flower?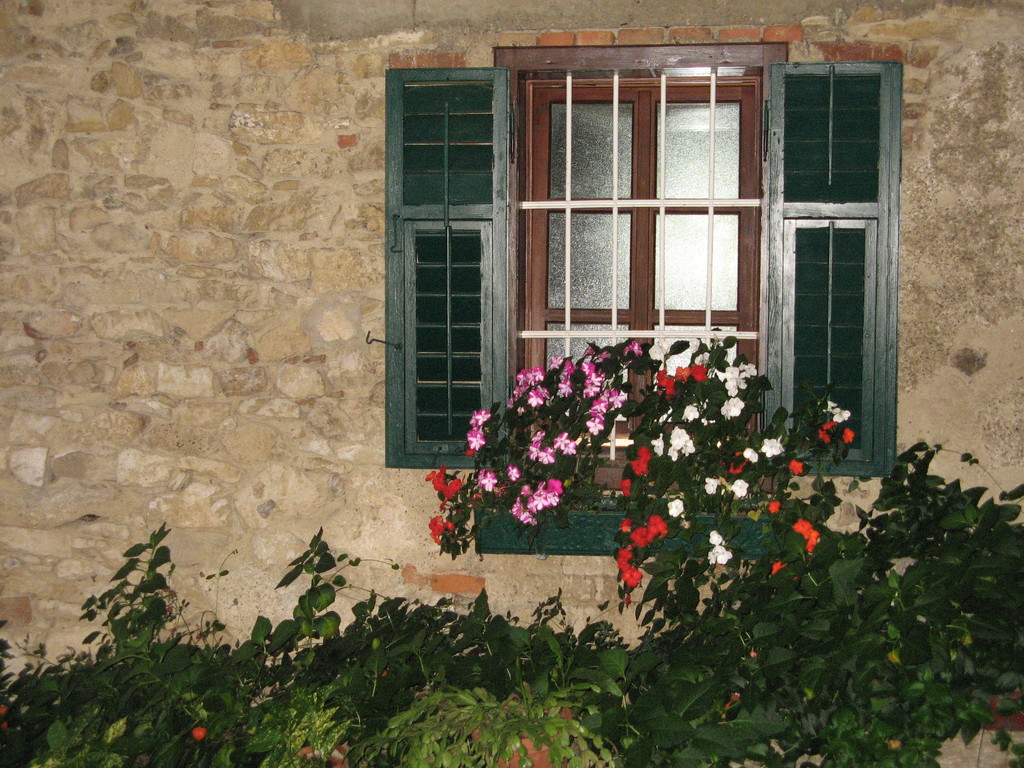
box(618, 548, 630, 568)
